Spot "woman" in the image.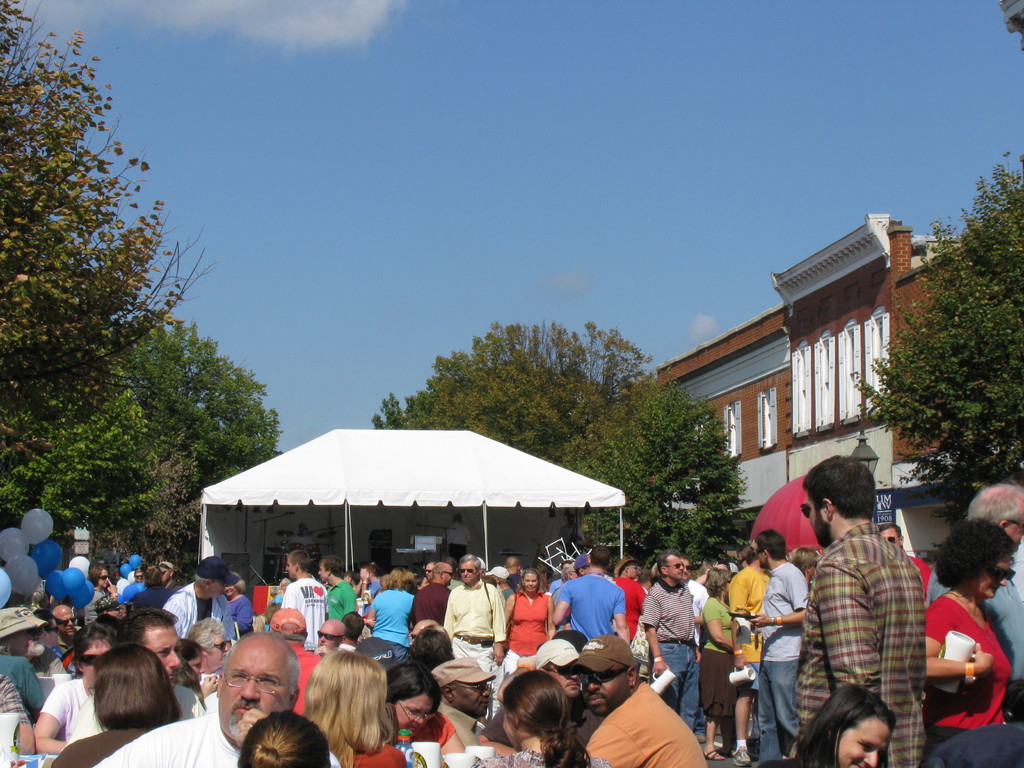
"woman" found at box(469, 671, 612, 767).
